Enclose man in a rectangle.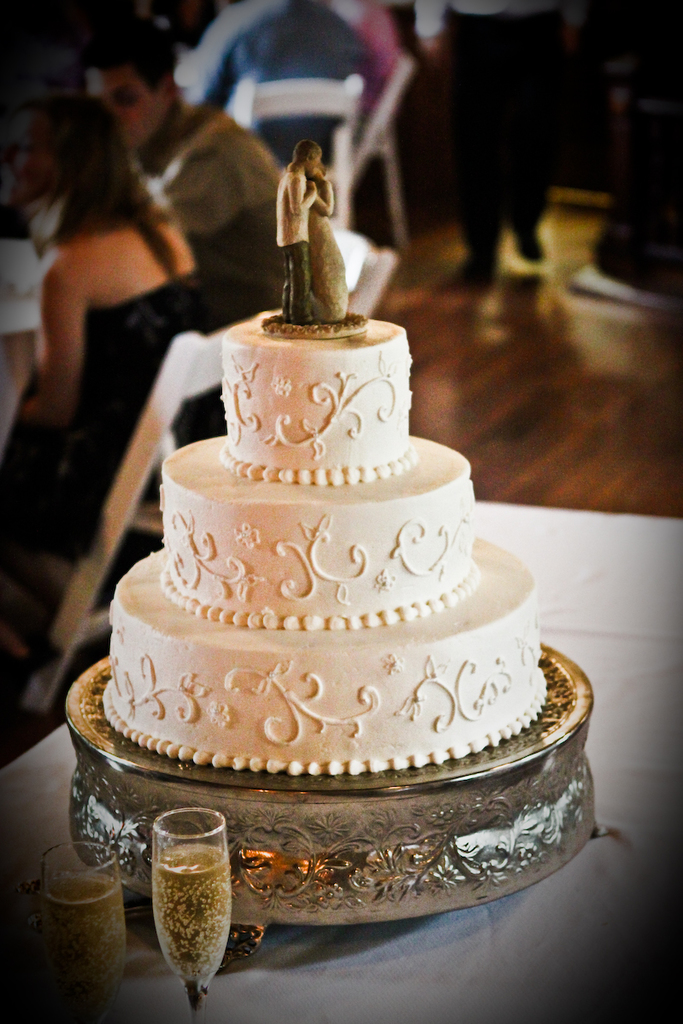
x1=412, y1=0, x2=581, y2=282.
